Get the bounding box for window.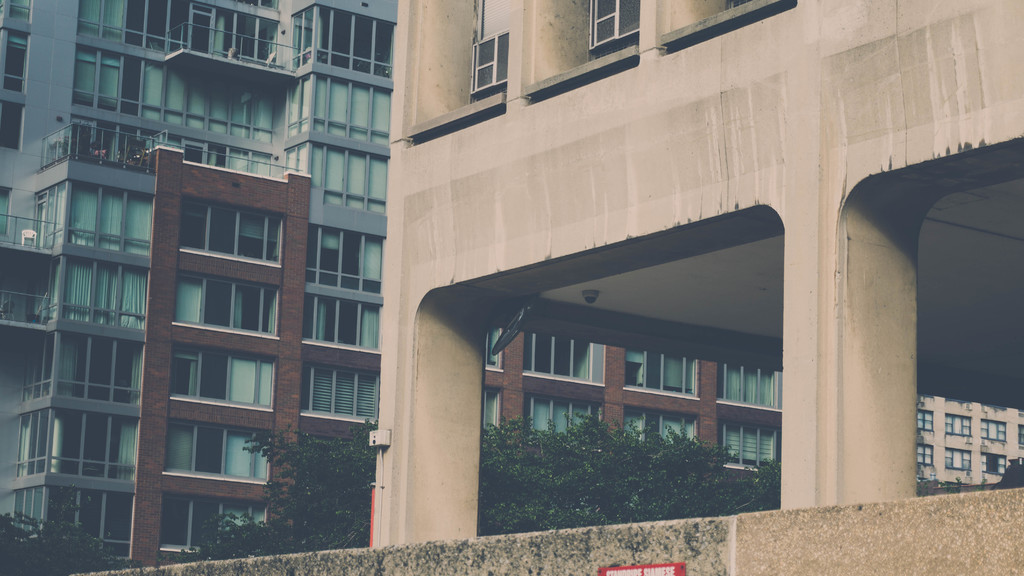
bbox=(35, 178, 159, 259).
